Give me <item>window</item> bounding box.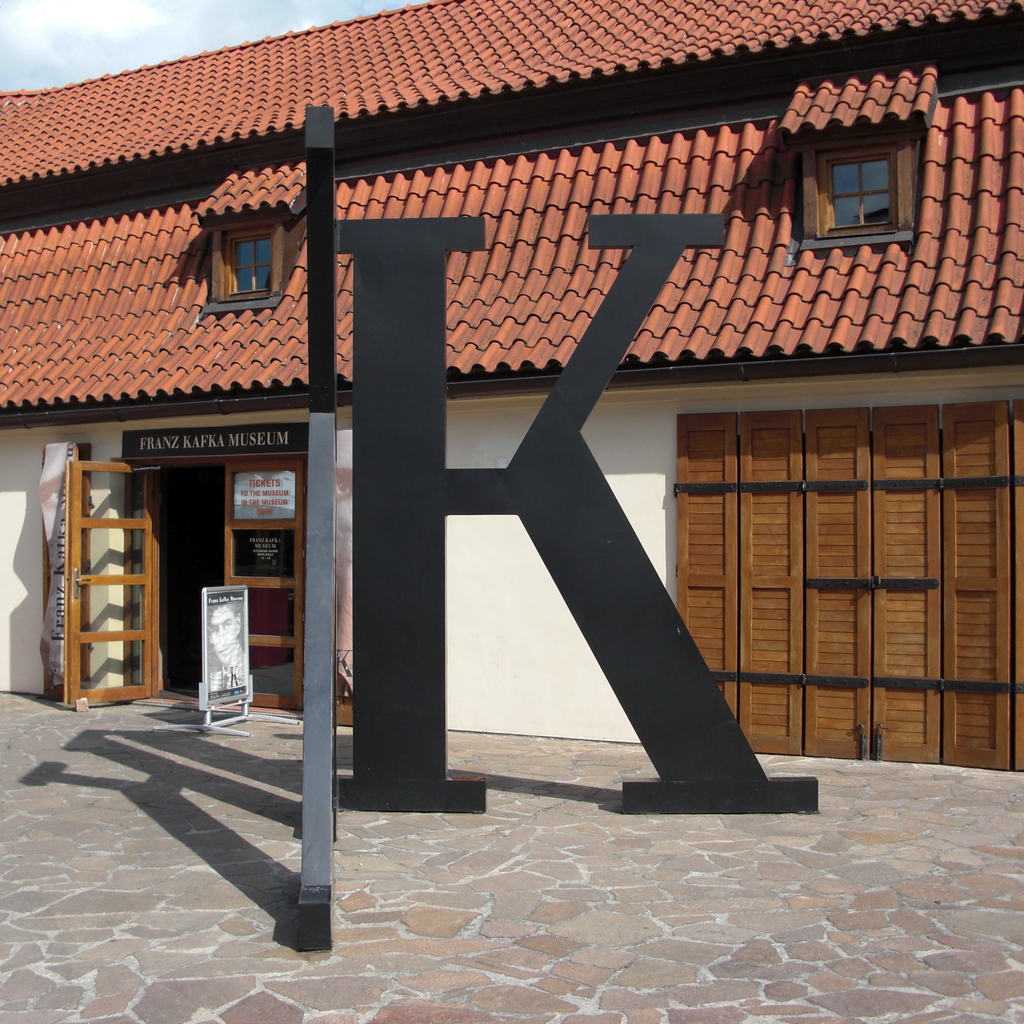
<box>202,218,284,300</box>.
